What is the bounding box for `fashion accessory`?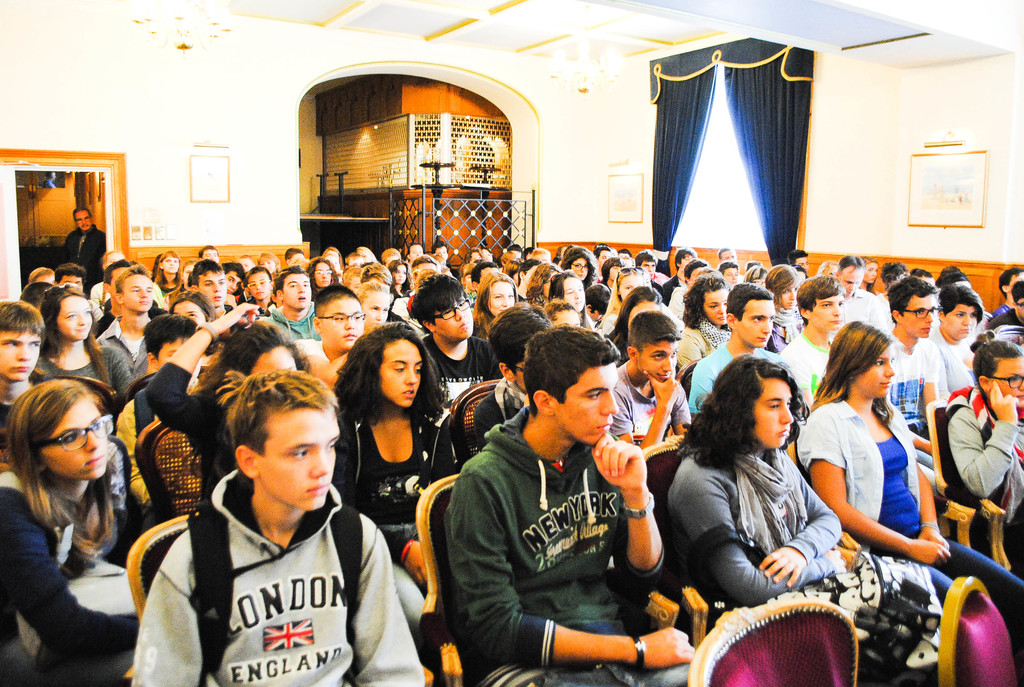
select_region(194, 323, 216, 347).
